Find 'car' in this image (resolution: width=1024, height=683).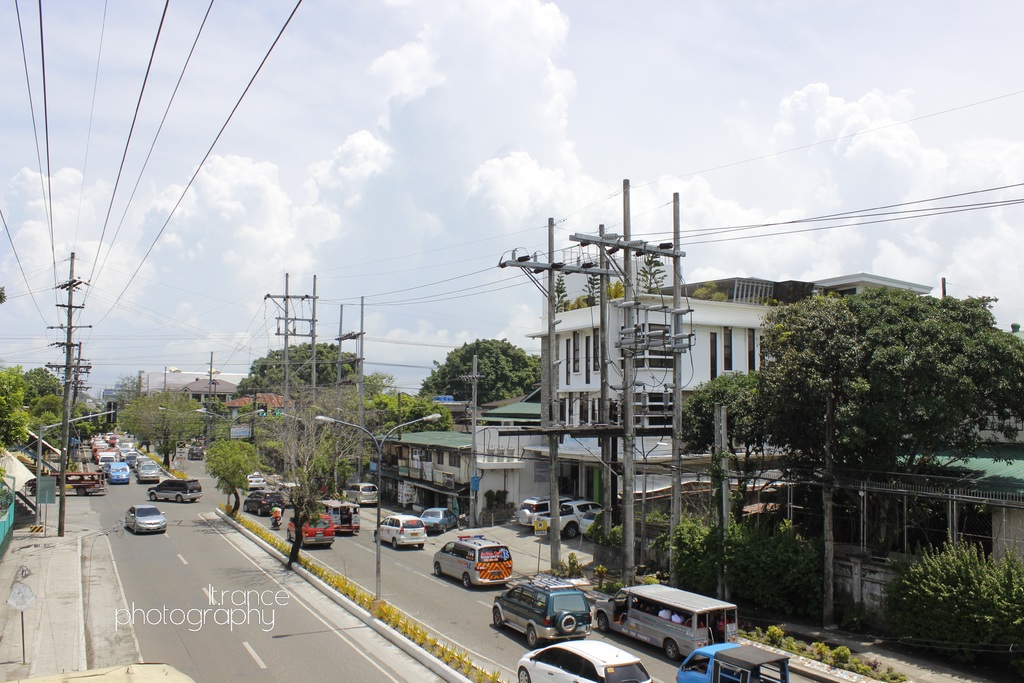
{"x1": 125, "y1": 505, "x2": 170, "y2": 531}.
